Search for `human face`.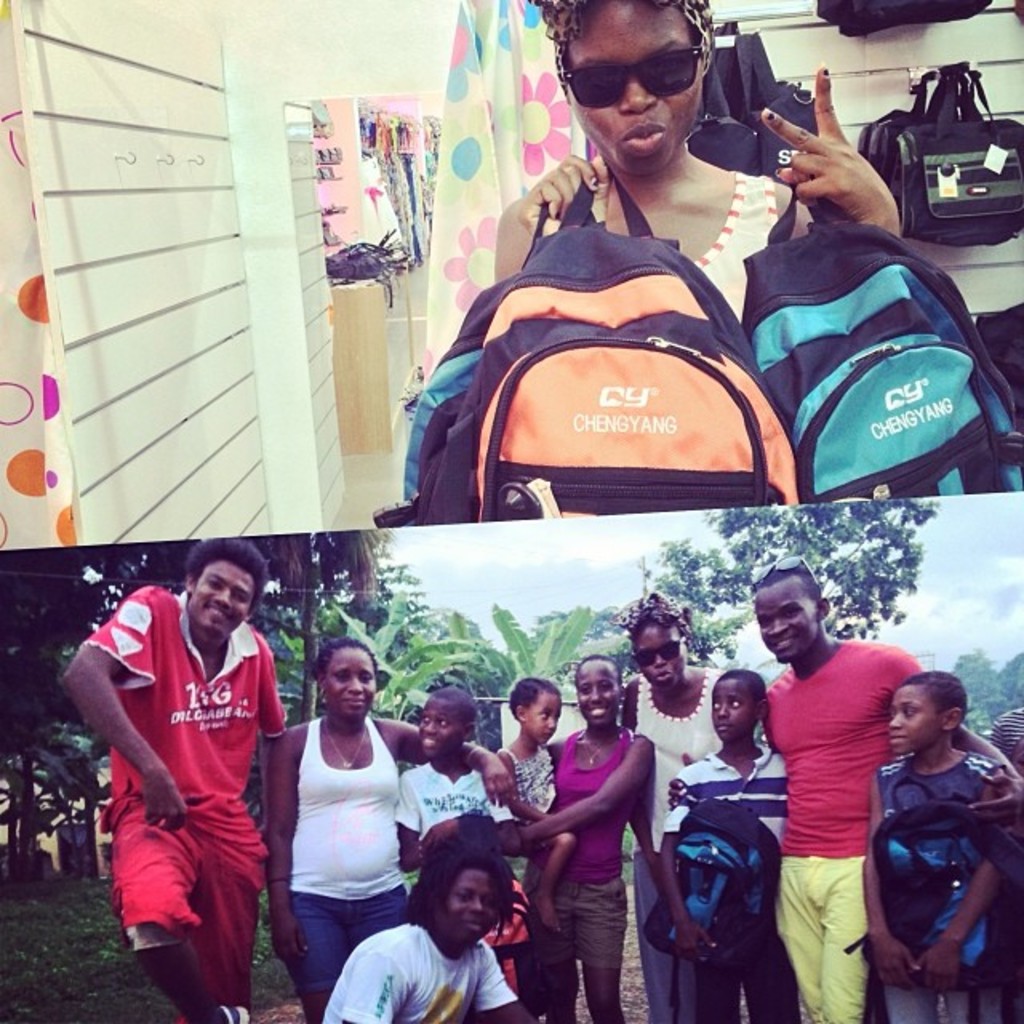
Found at <bbox>714, 680, 754, 741</bbox>.
